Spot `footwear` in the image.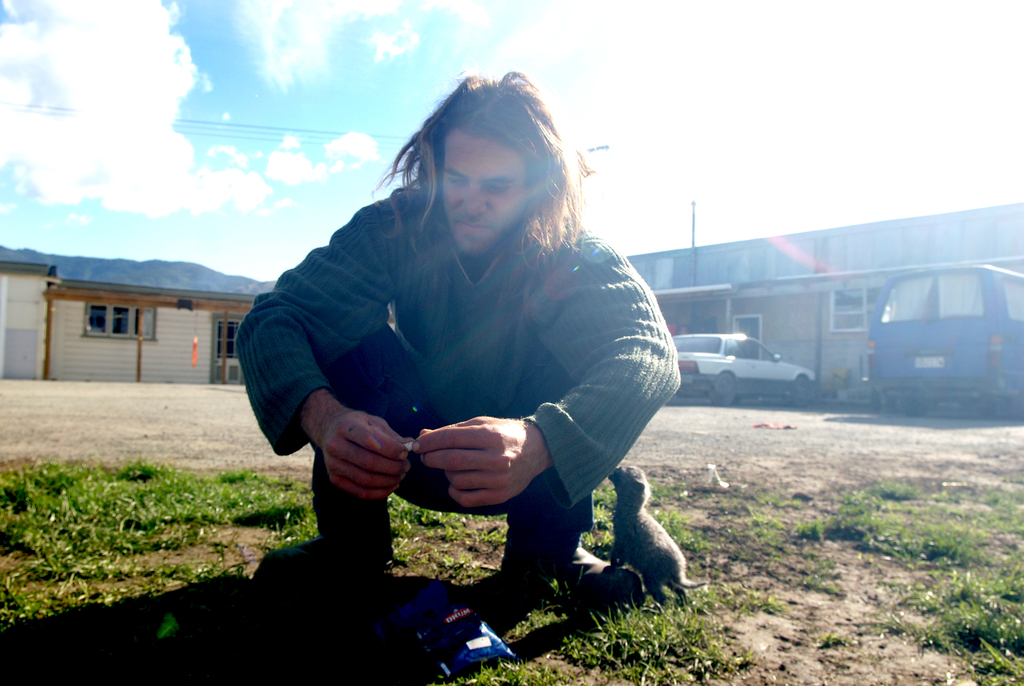
`footwear` found at (x1=503, y1=511, x2=649, y2=614).
